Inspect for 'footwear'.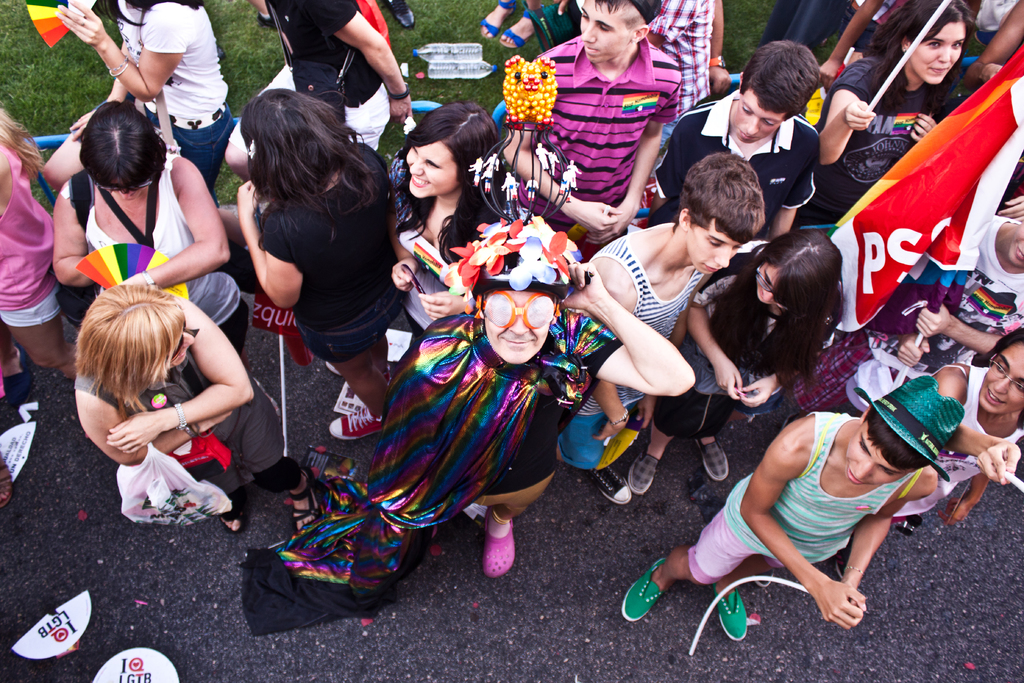
Inspection: 326 356 394 376.
